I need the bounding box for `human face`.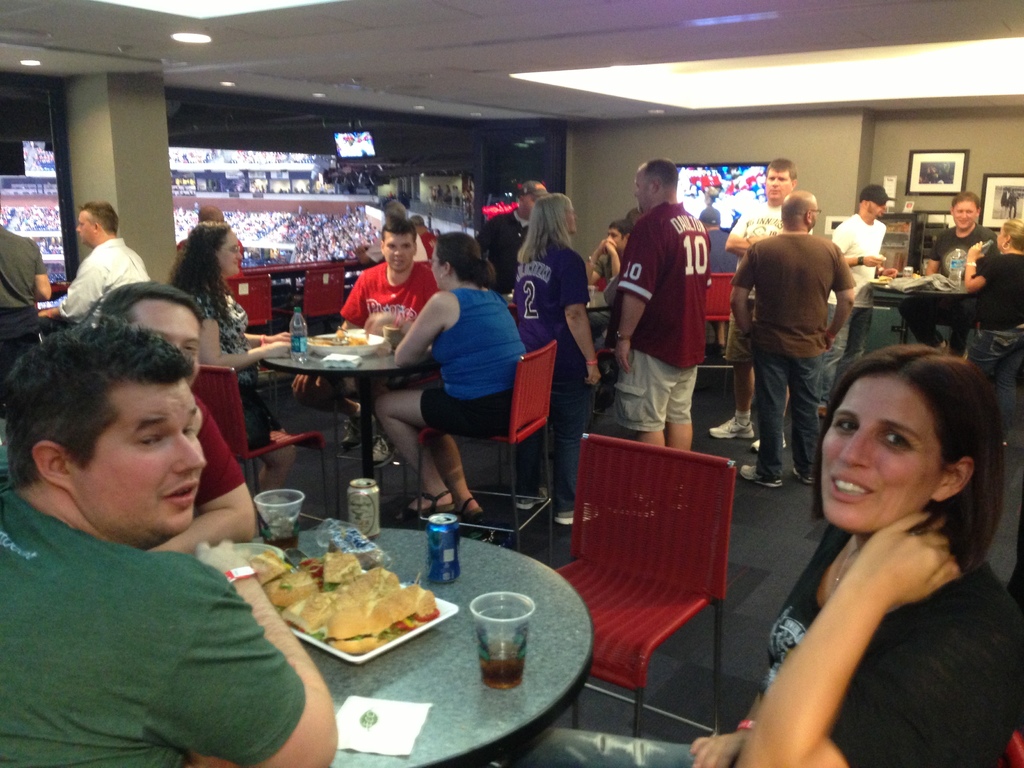
Here it is: (x1=525, y1=195, x2=537, y2=216).
